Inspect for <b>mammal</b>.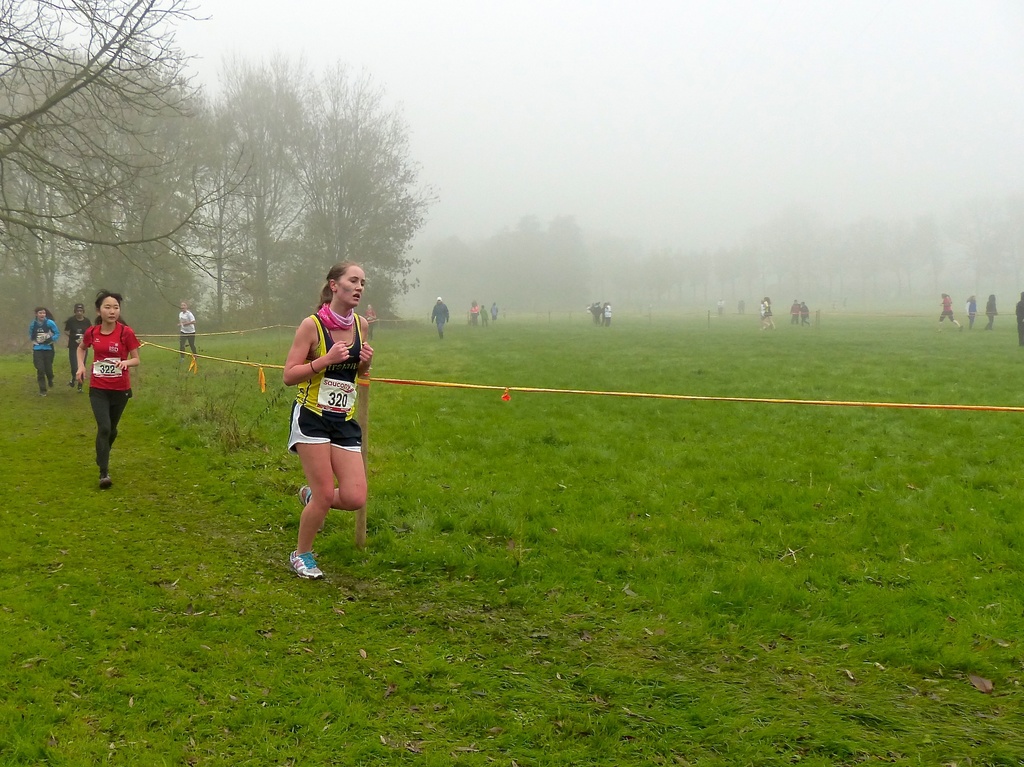
Inspection: [left=742, top=301, right=747, bottom=310].
